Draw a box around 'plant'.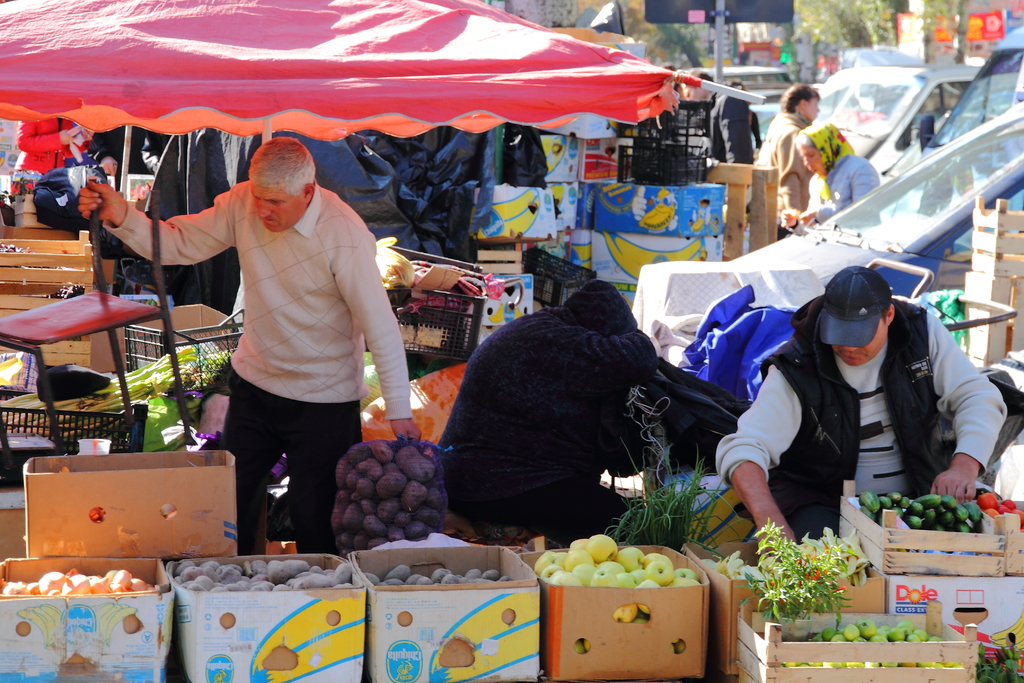
rect(972, 636, 1021, 682).
